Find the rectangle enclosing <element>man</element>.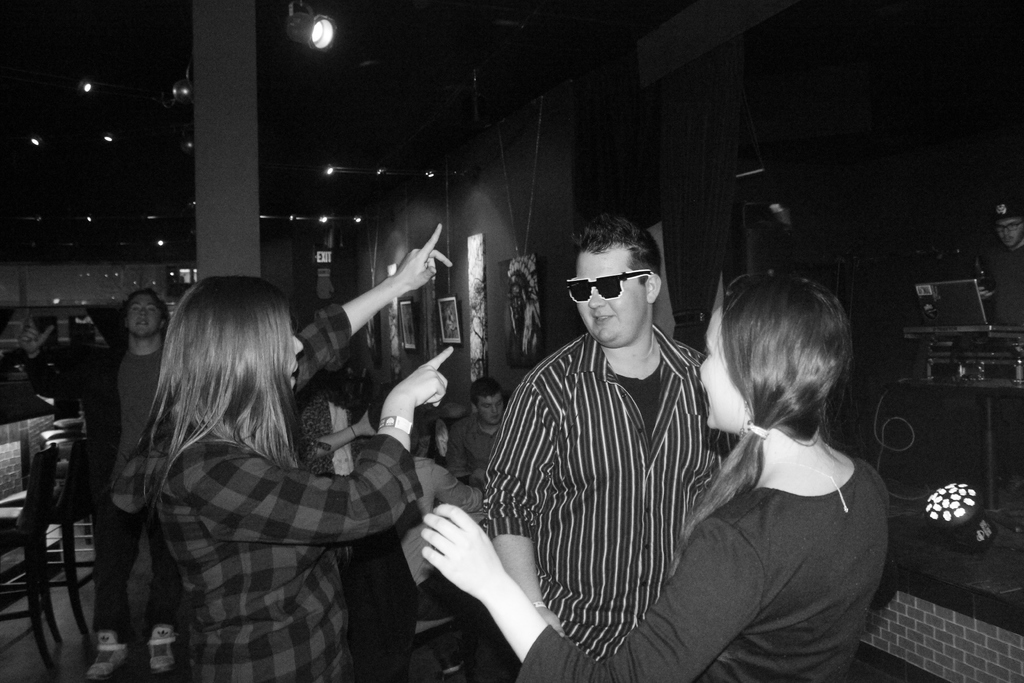
x1=476 y1=208 x2=788 y2=682.
